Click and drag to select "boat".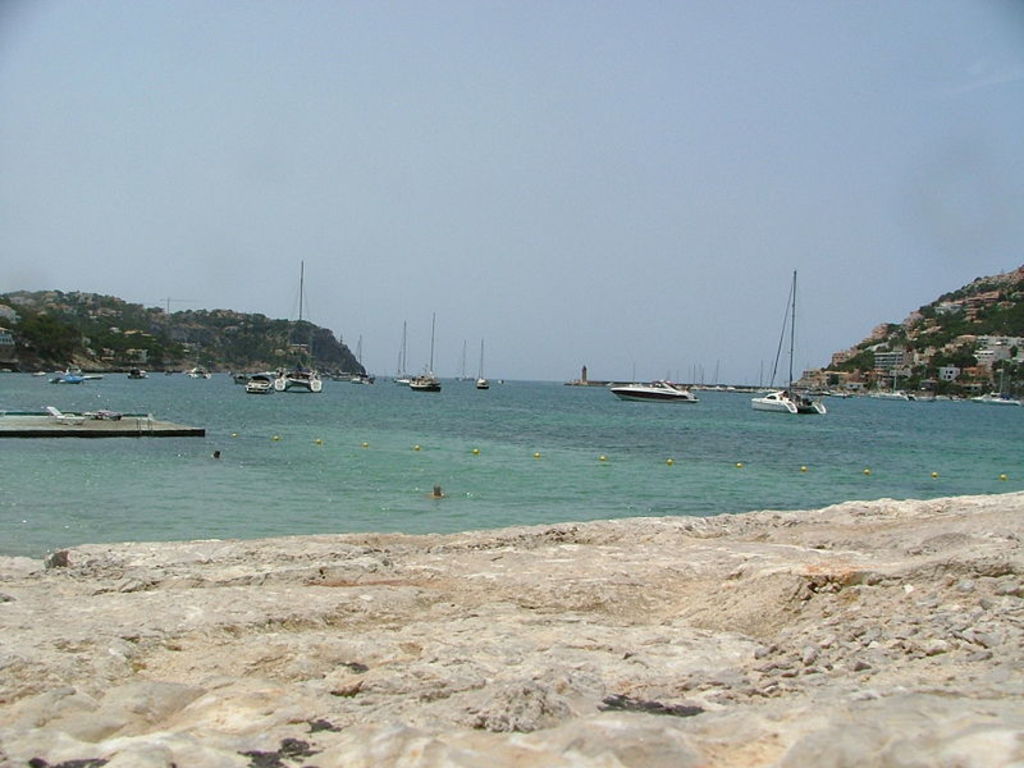
Selection: 476/339/489/392.
